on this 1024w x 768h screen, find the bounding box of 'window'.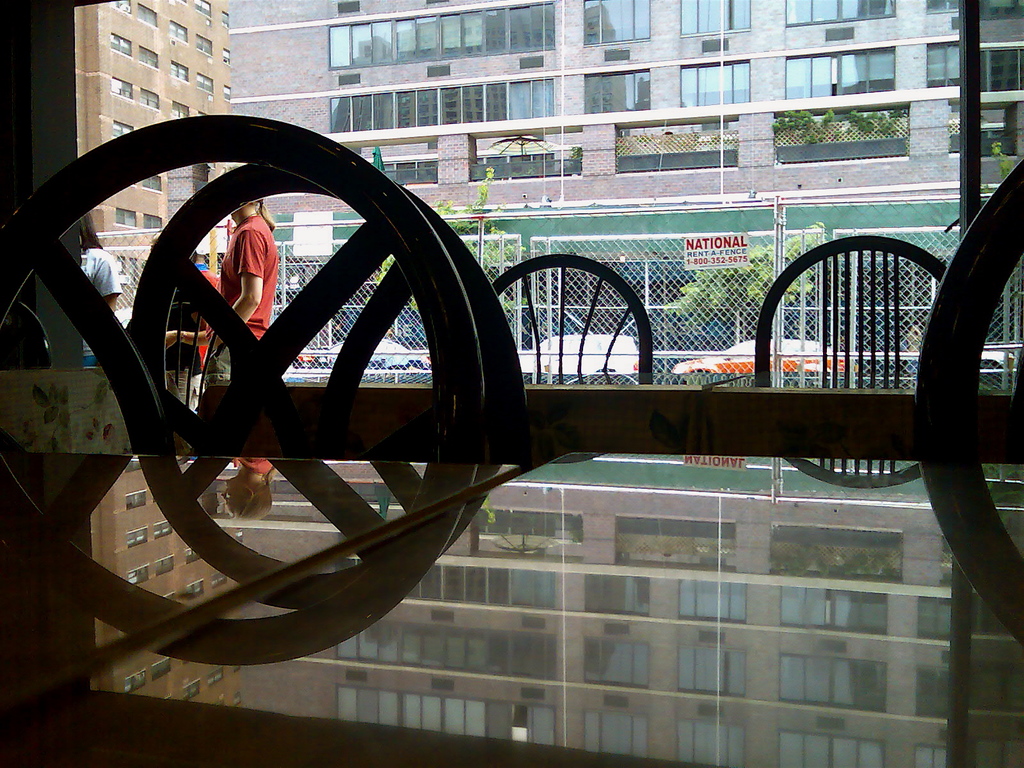
Bounding box: l=138, t=46, r=158, b=67.
